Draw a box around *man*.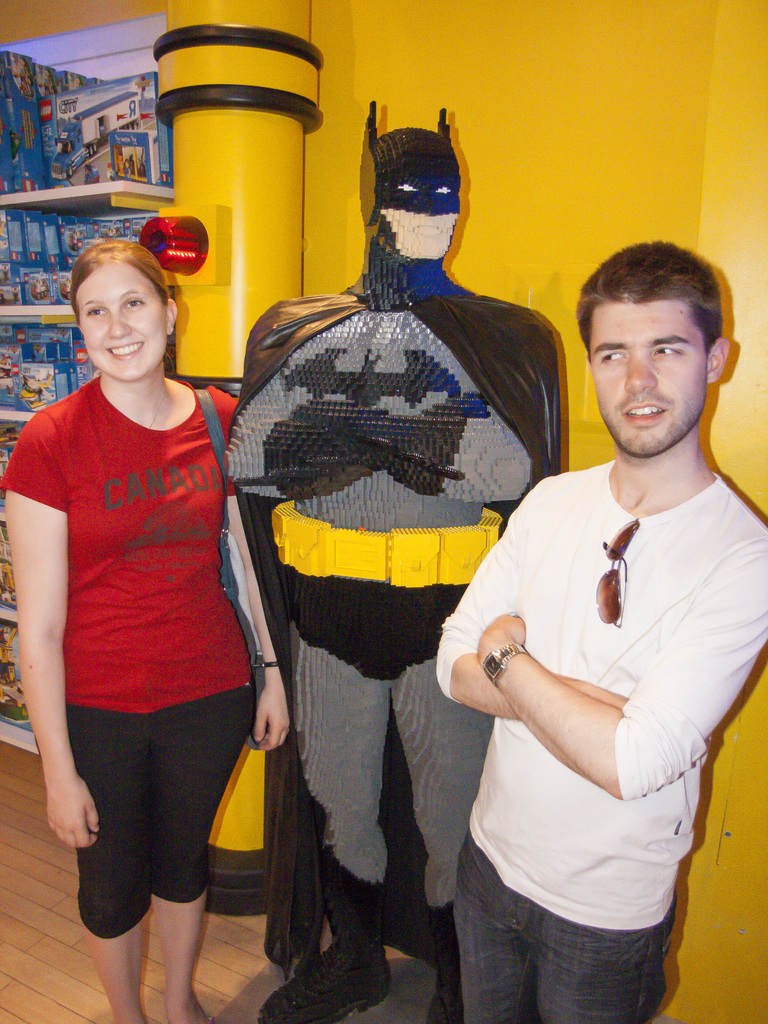
l=417, t=209, r=748, b=1010.
